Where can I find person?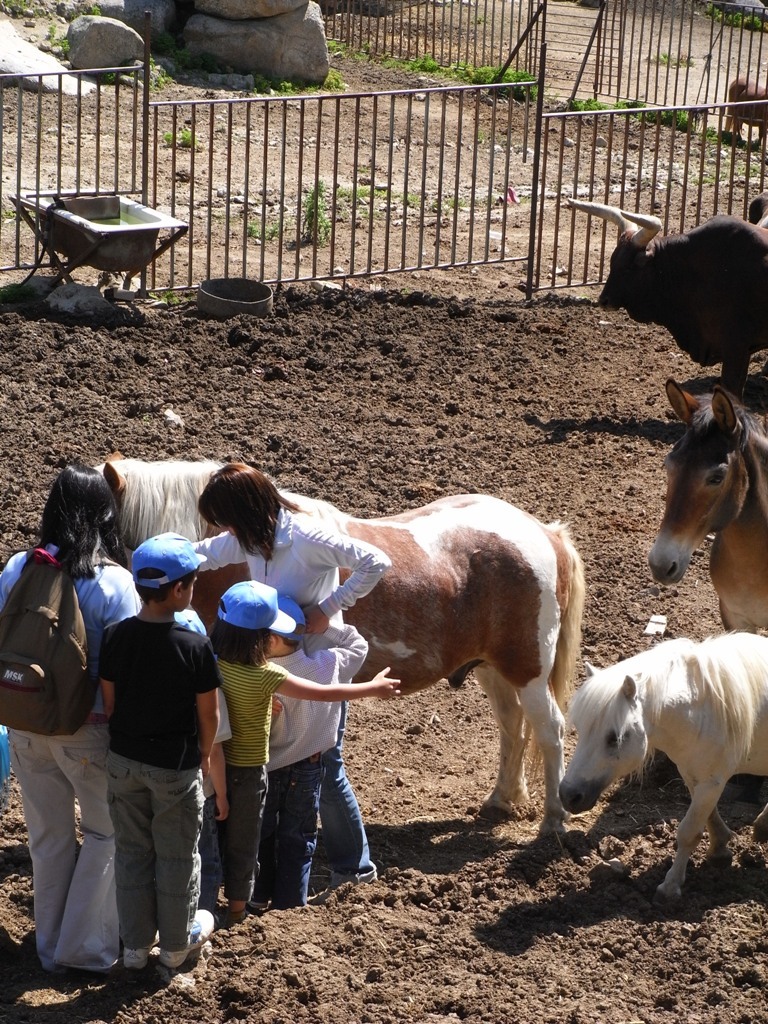
You can find it at crop(93, 527, 223, 972).
